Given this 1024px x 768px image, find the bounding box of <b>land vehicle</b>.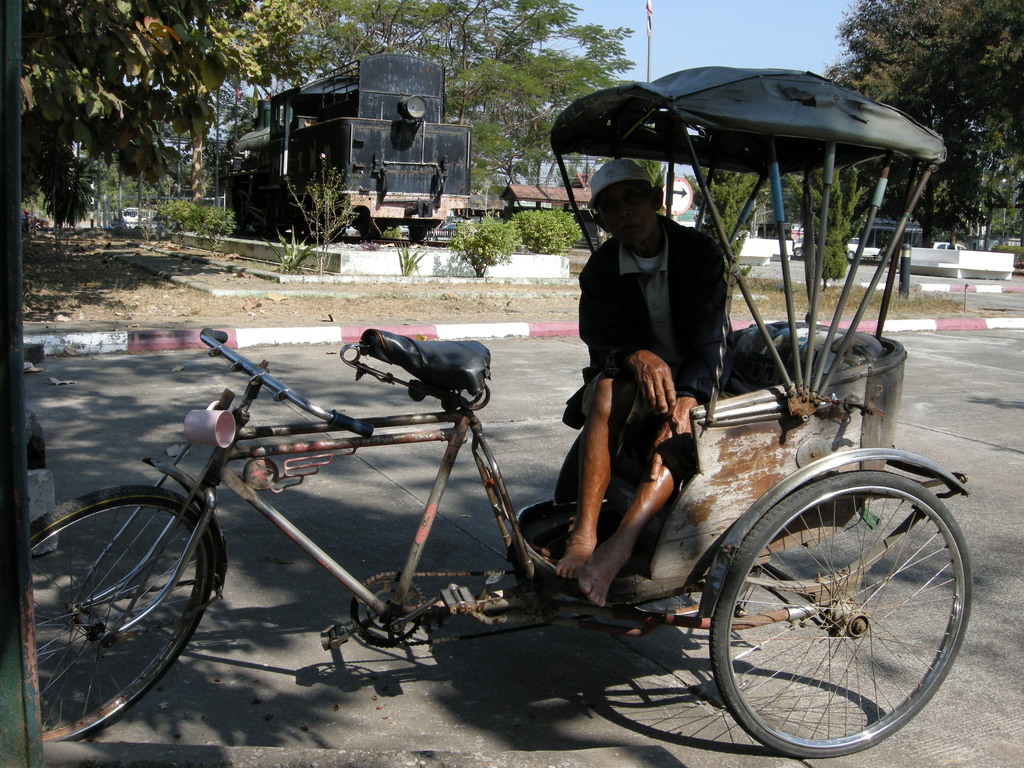
200,13,486,268.
